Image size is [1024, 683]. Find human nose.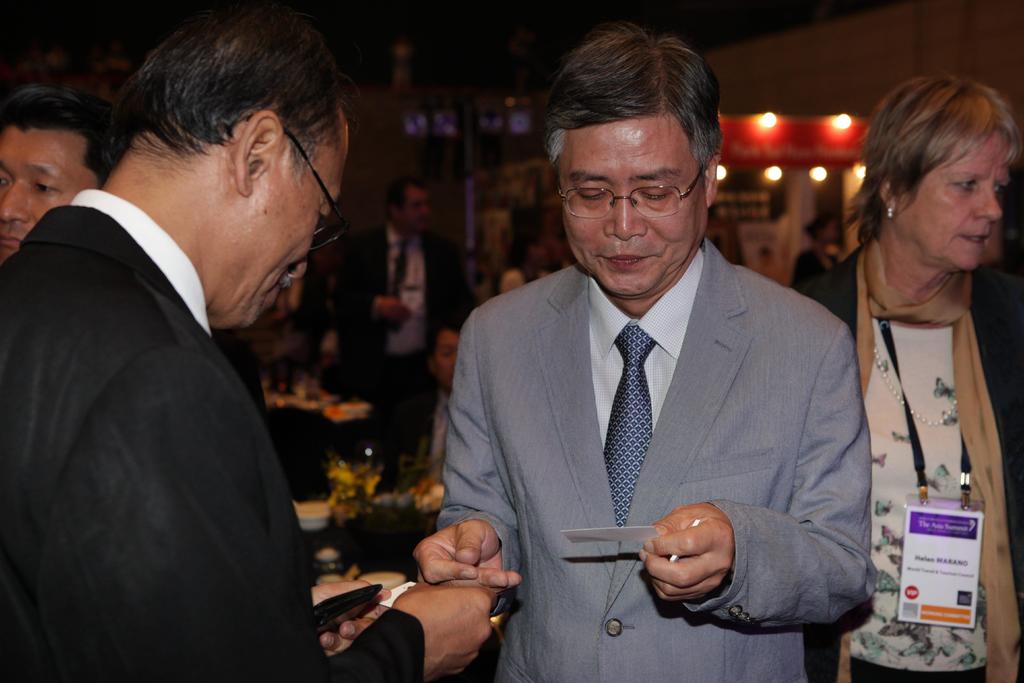
bbox=[0, 173, 31, 226].
